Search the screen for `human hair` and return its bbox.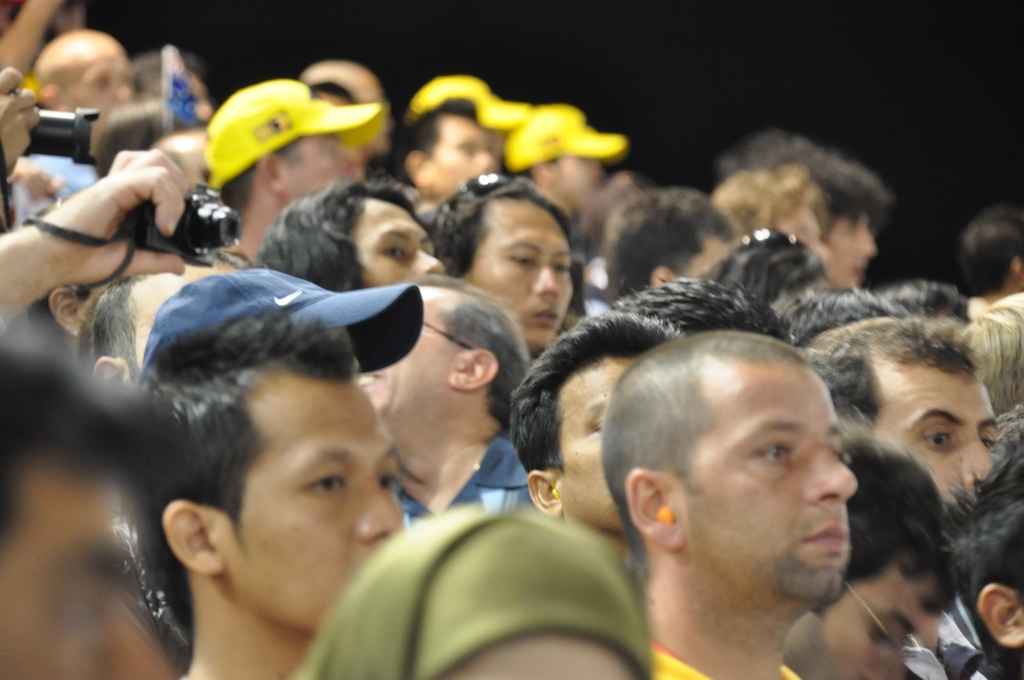
Found: bbox=(129, 266, 385, 605).
